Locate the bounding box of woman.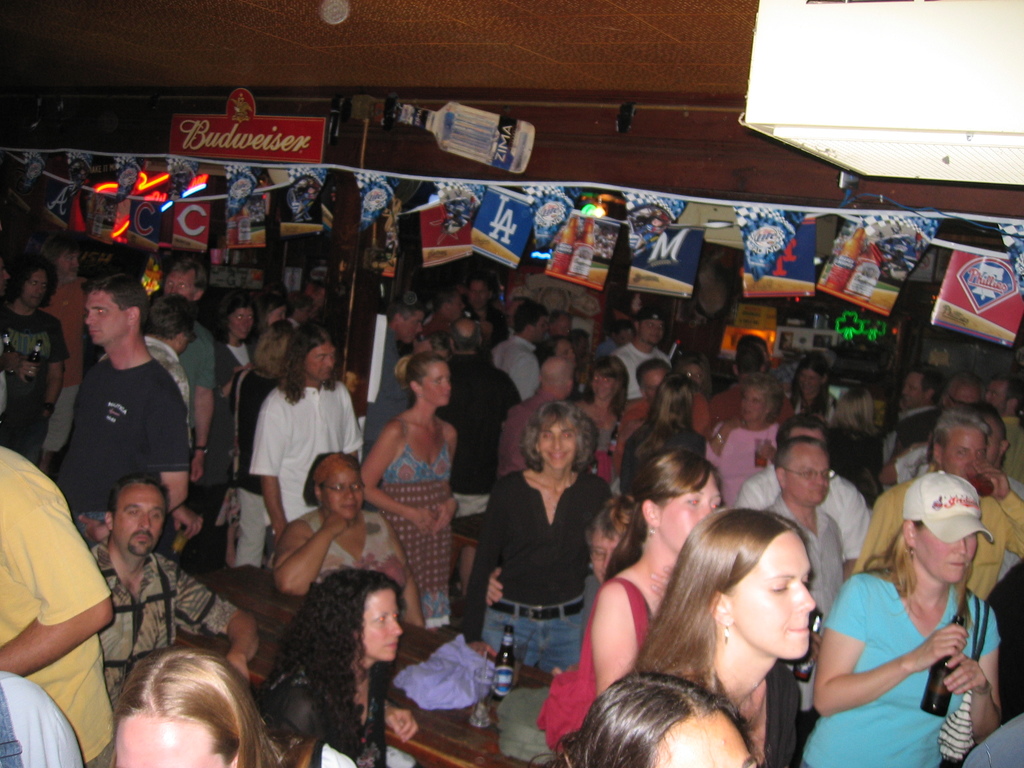
Bounding box: detection(271, 455, 429, 637).
